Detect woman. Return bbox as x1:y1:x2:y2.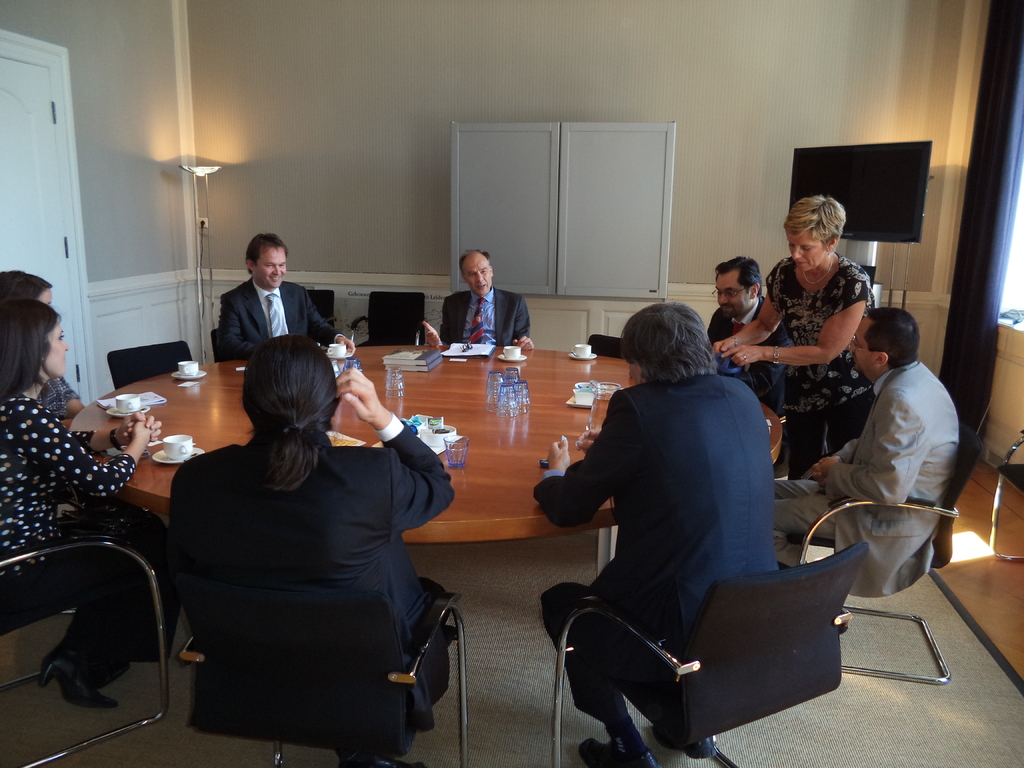
0:292:163:713.
